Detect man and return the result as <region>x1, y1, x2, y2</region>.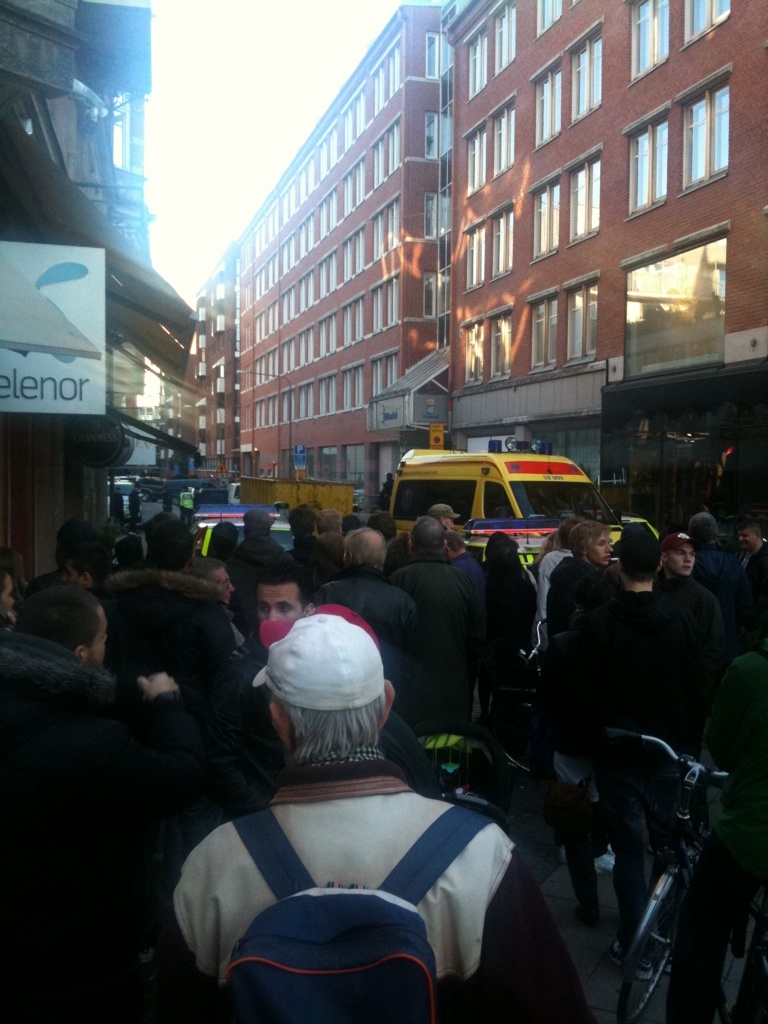
<region>733, 520, 767, 613</region>.
